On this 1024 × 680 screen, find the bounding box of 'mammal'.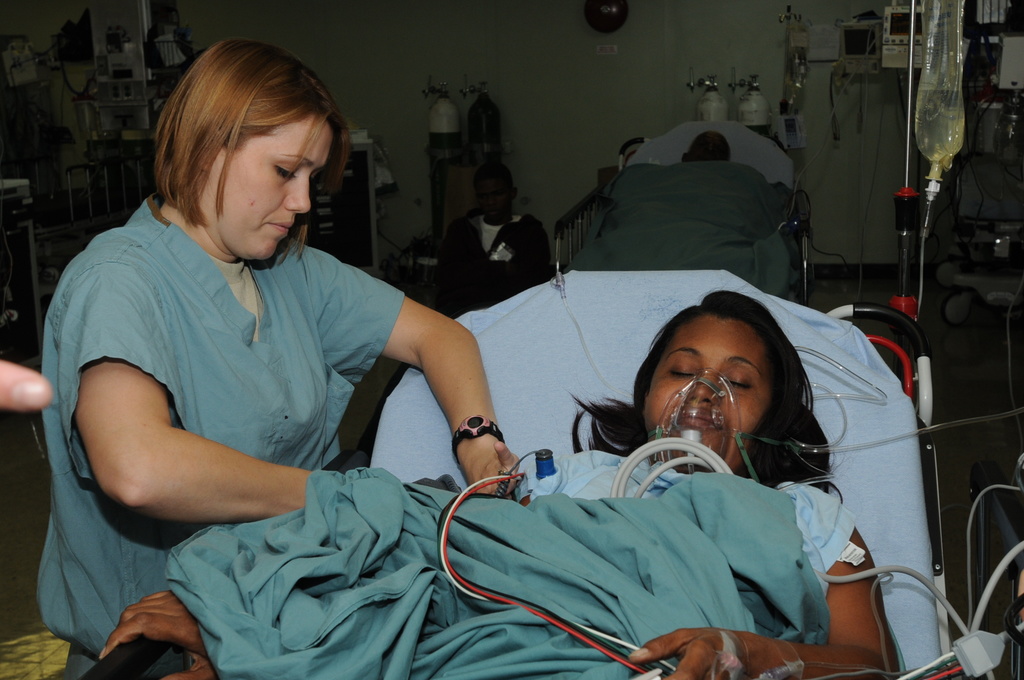
Bounding box: {"x1": 678, "y1": 130, "x2": 735, "y2": 164}.
